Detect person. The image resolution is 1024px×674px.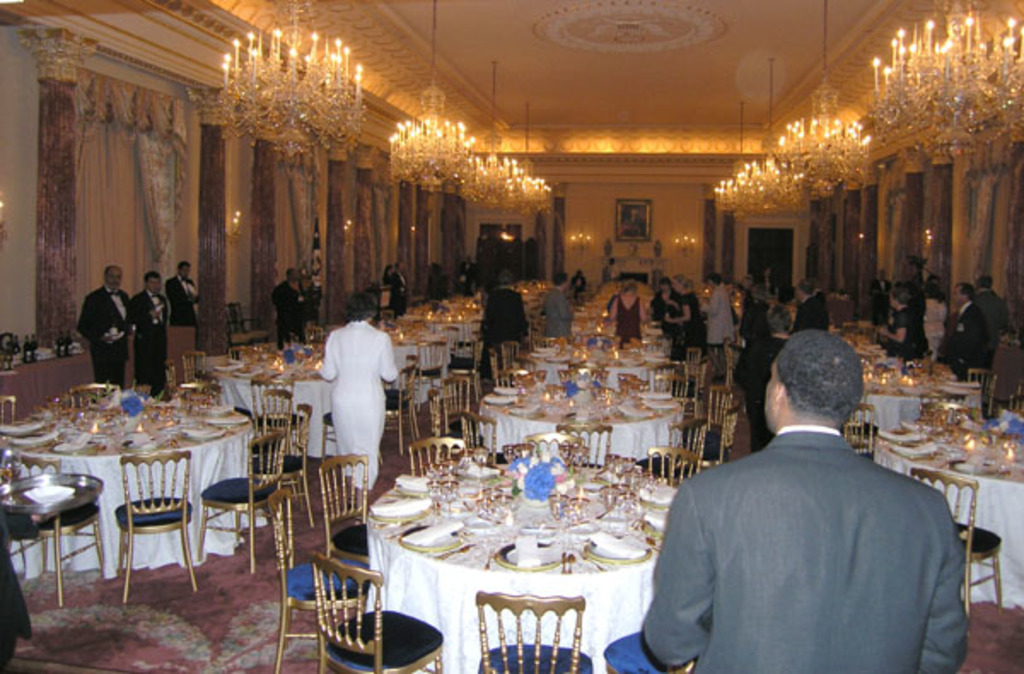
crop(422, 259, 449, 307).
